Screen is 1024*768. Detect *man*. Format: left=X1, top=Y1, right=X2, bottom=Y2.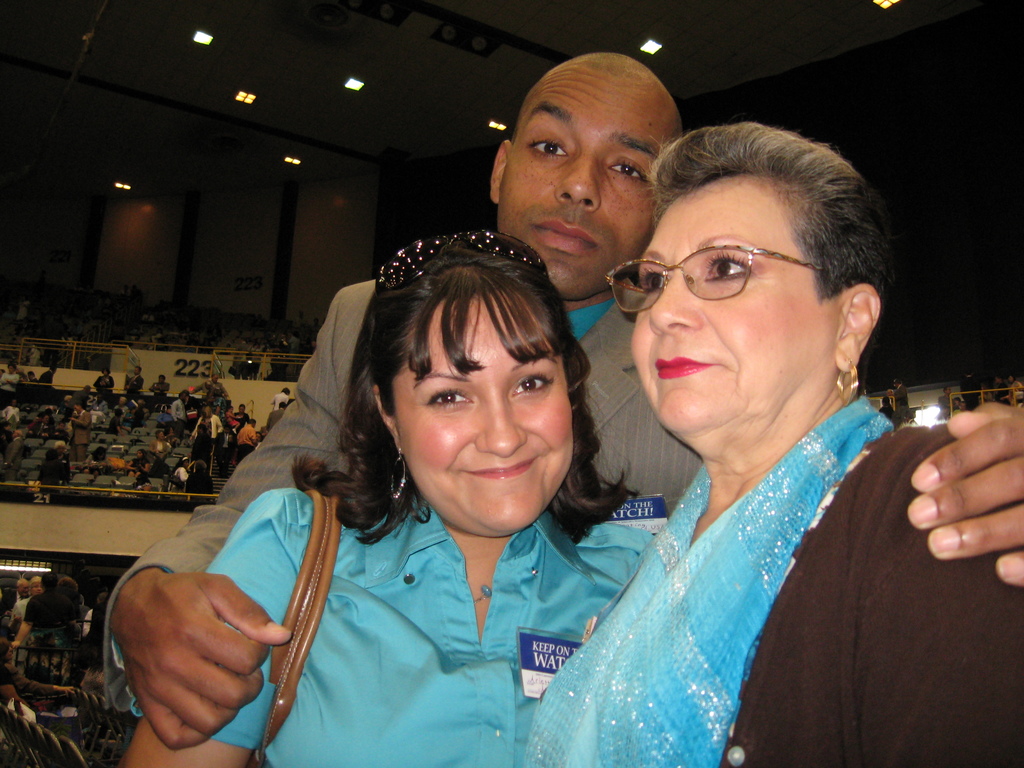
left=27, top=368, right=41, bottom=385.
